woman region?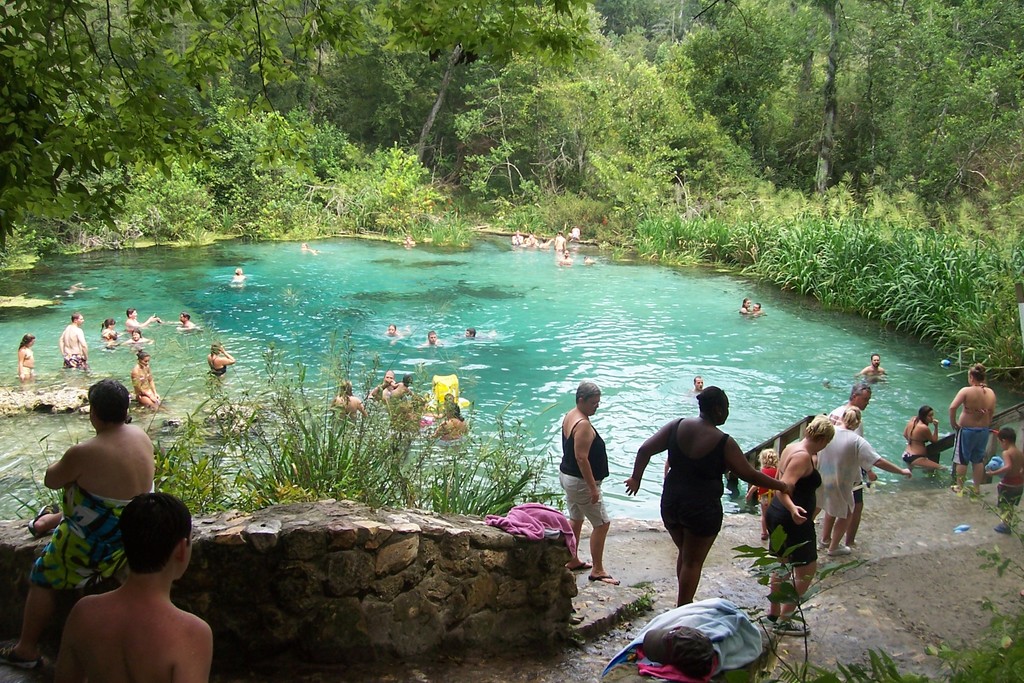
bbox=(624, 388, 791, 605)
